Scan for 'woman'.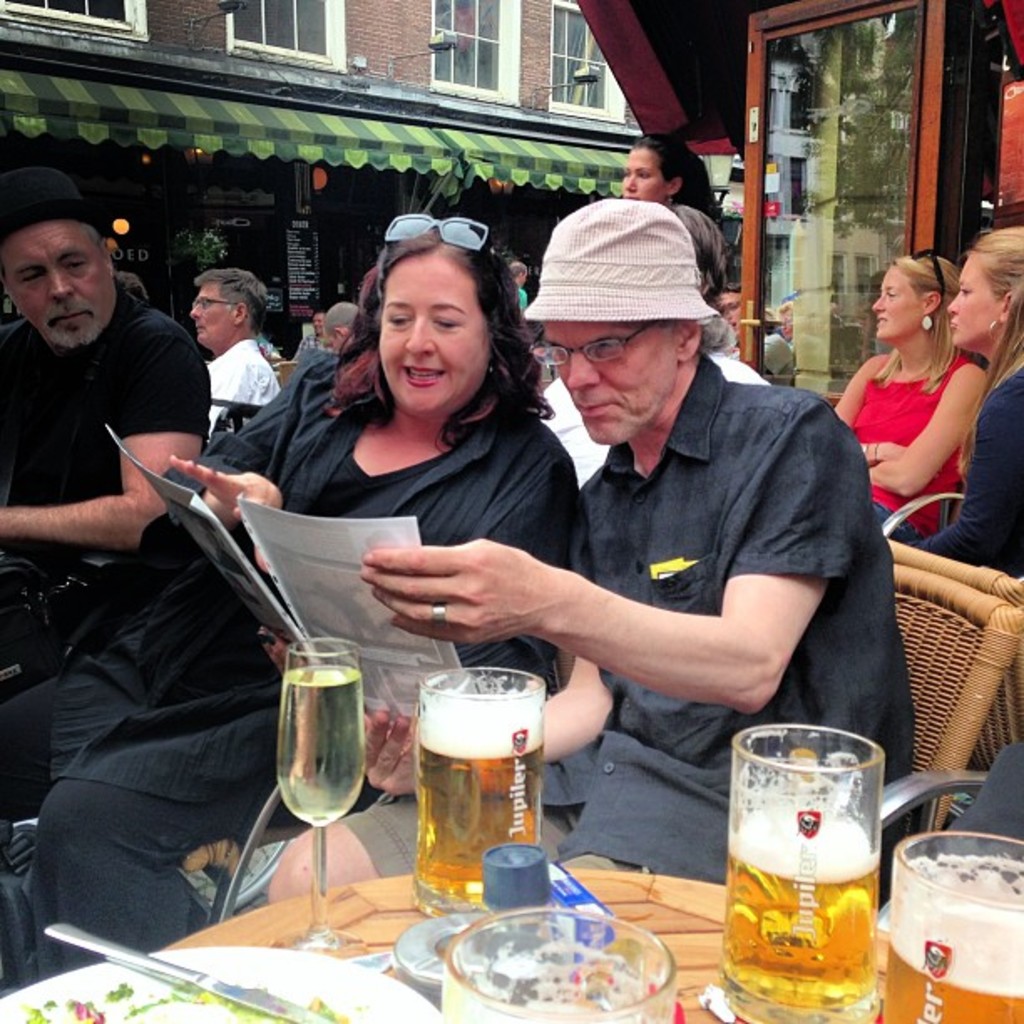
Scan result: [x1=241, y1=226, x2=592, y2=745].
